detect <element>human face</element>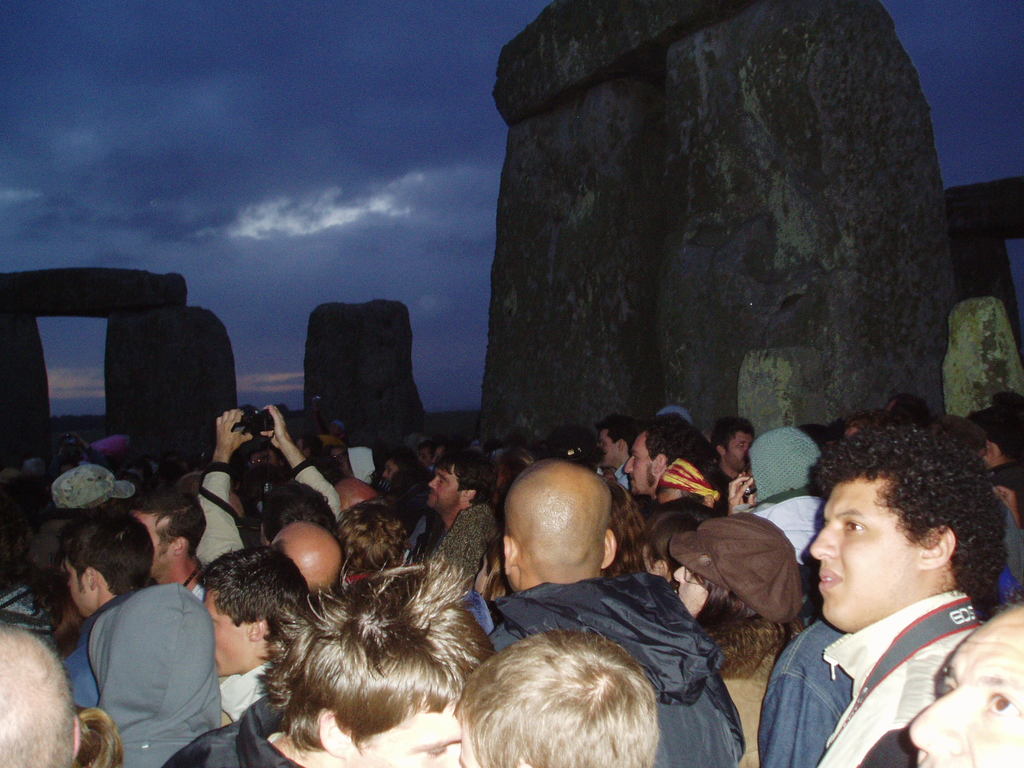
box(459, 721, 485, 767)
